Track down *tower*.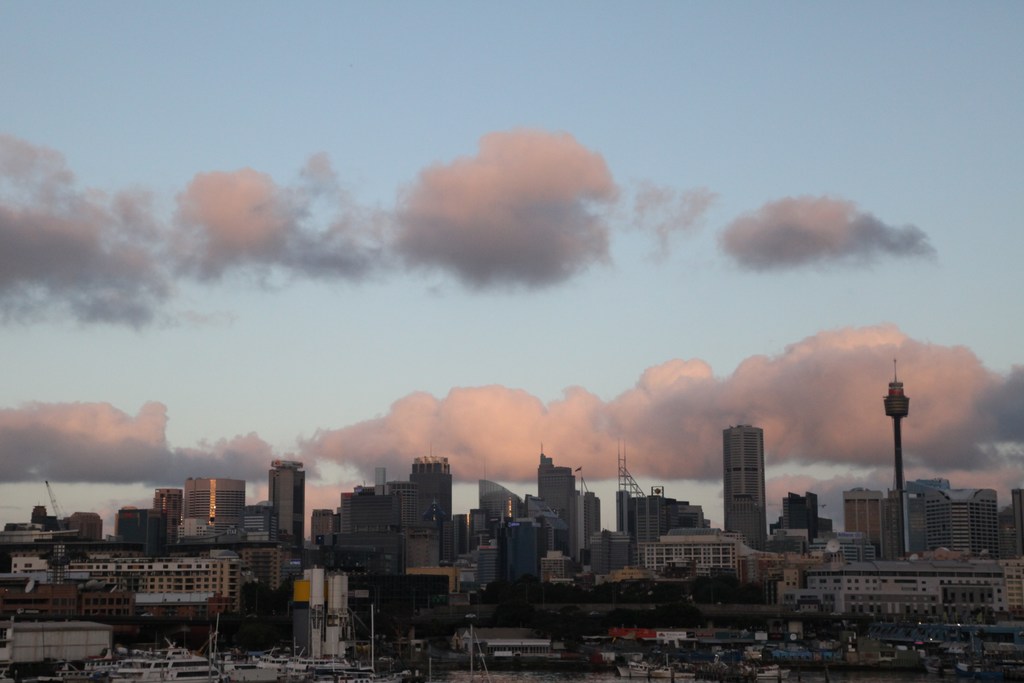
Tracked to bbox=[722, 422, 768, 552].
